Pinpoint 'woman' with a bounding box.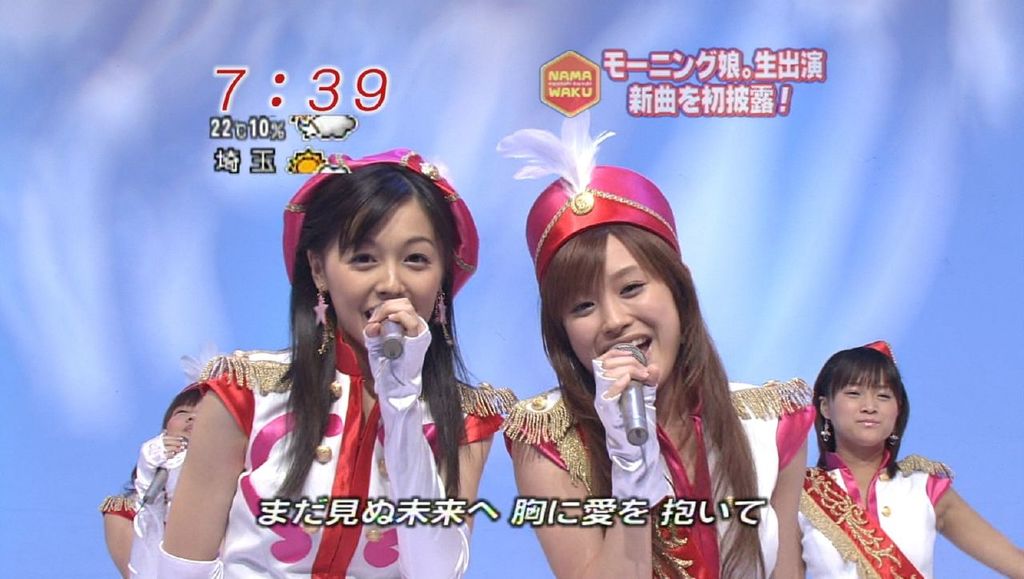
103, 384, 200, 578.
